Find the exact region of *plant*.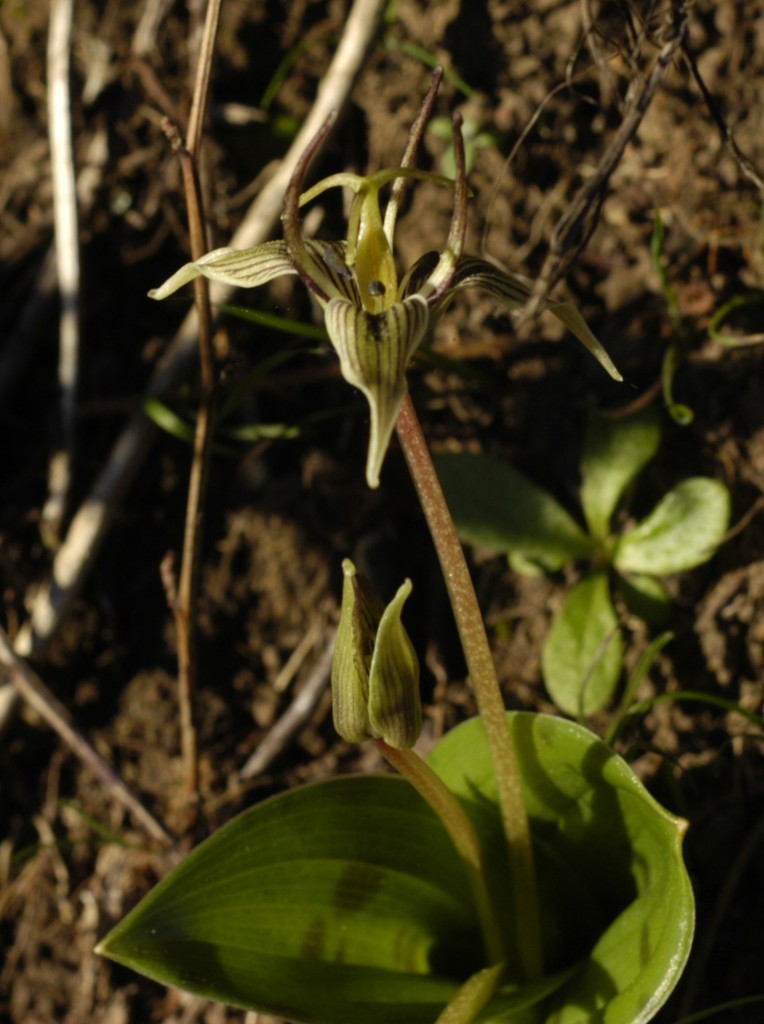
Exact region: 82/58/689/1023.
